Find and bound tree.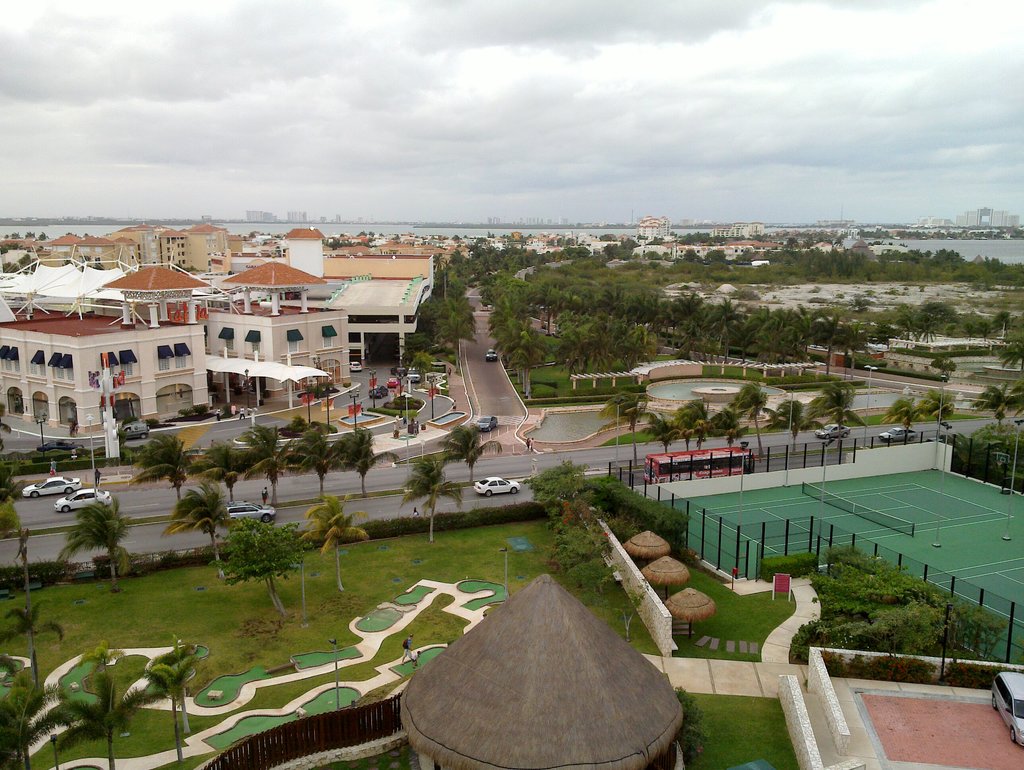
Bound: 770:400:818:458.
